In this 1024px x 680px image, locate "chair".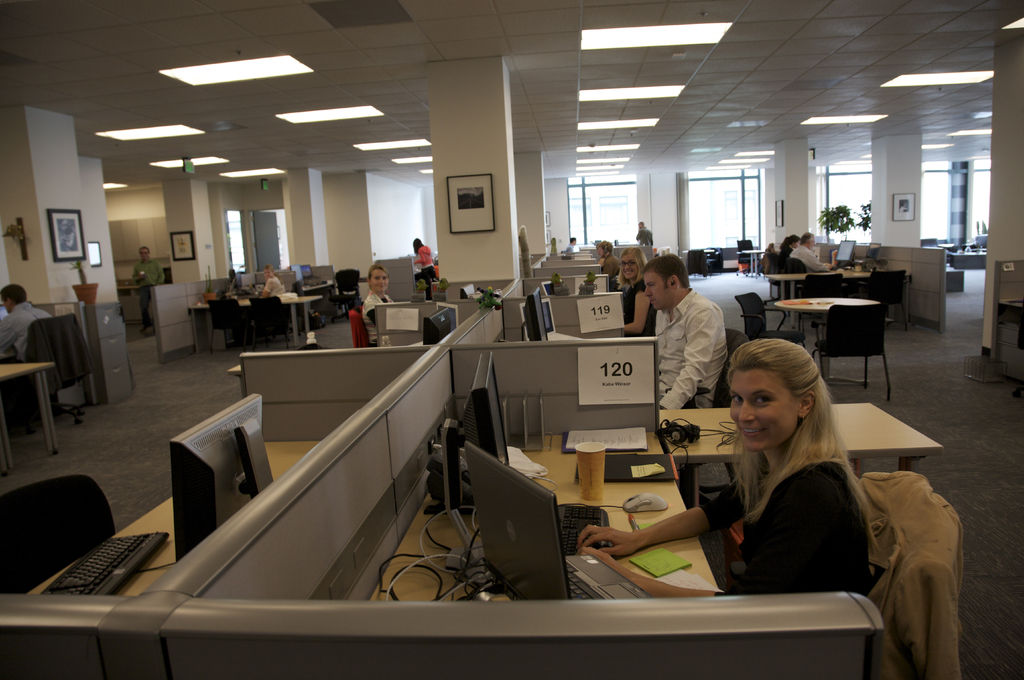
Bounding box: left=736, top=293, right=805, bottom=347.
